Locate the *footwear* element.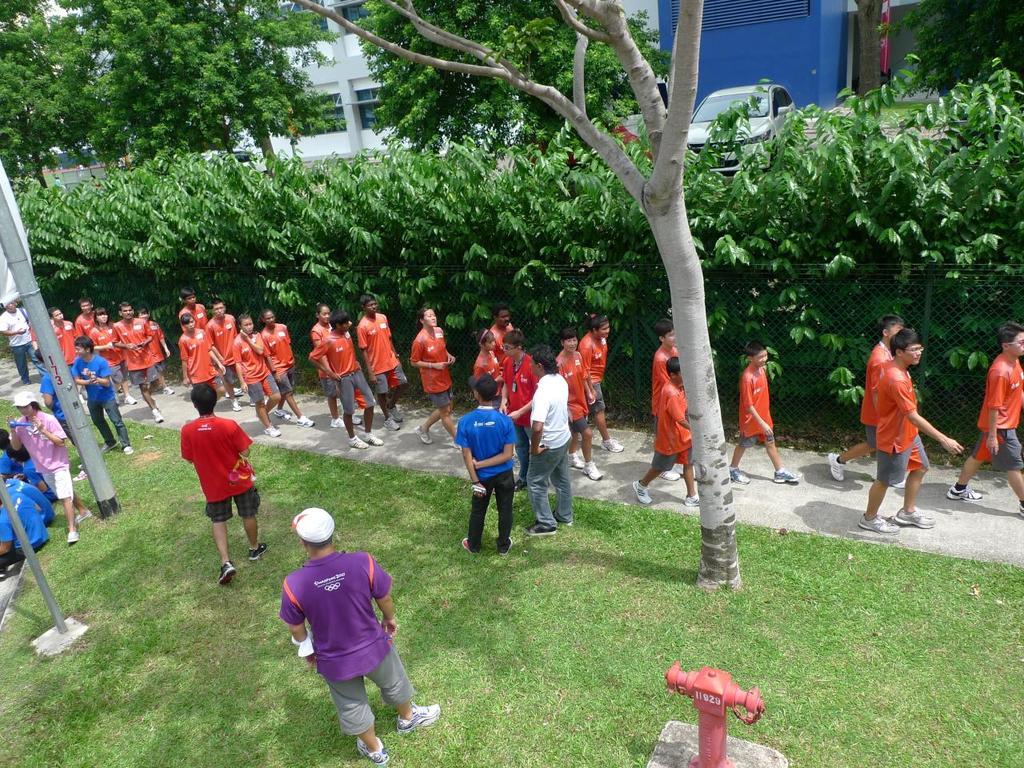
Element bbox: BBox(551, 511, 573, 526).
